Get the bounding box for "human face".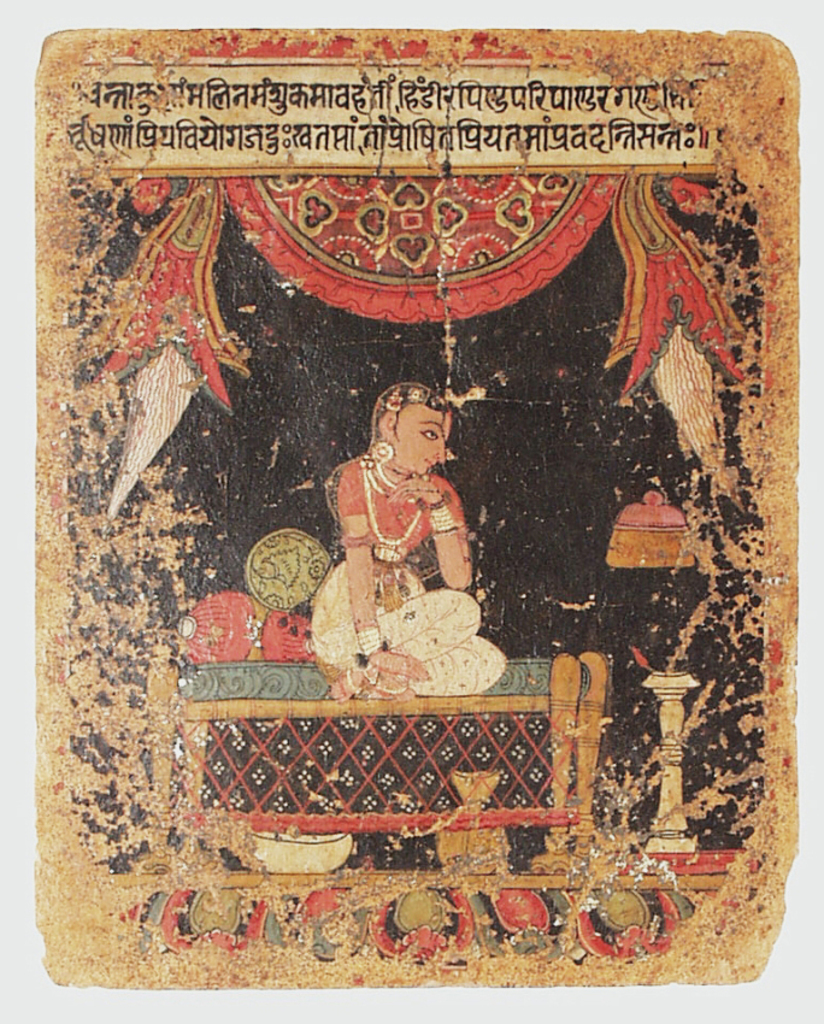
401/405/447/472.
